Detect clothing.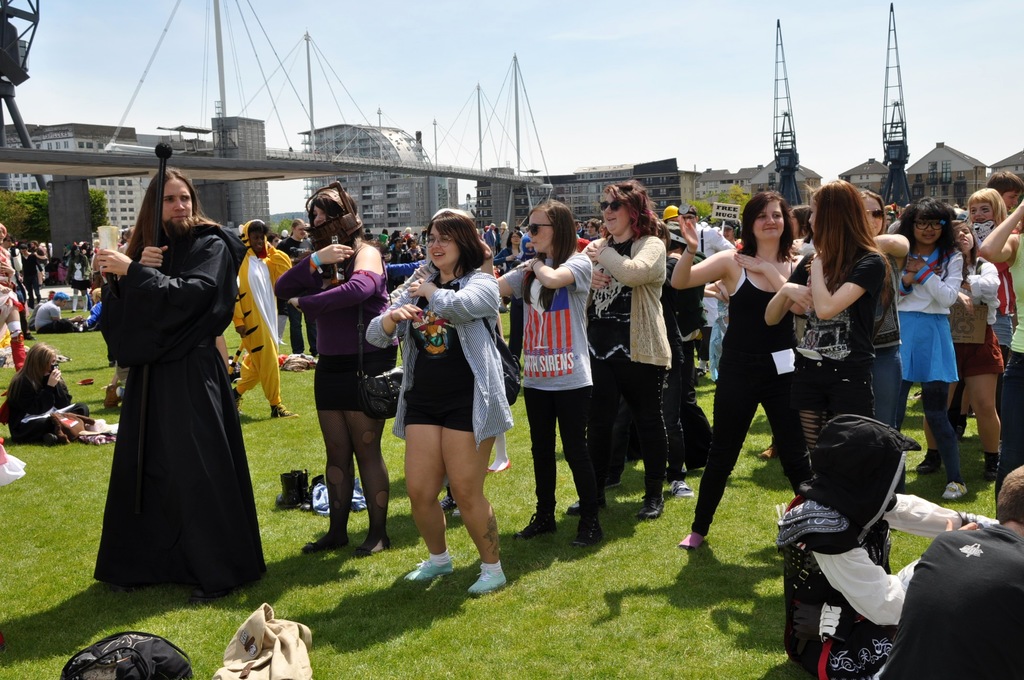
Detected at l=767, t=414, r=998, b=679.
